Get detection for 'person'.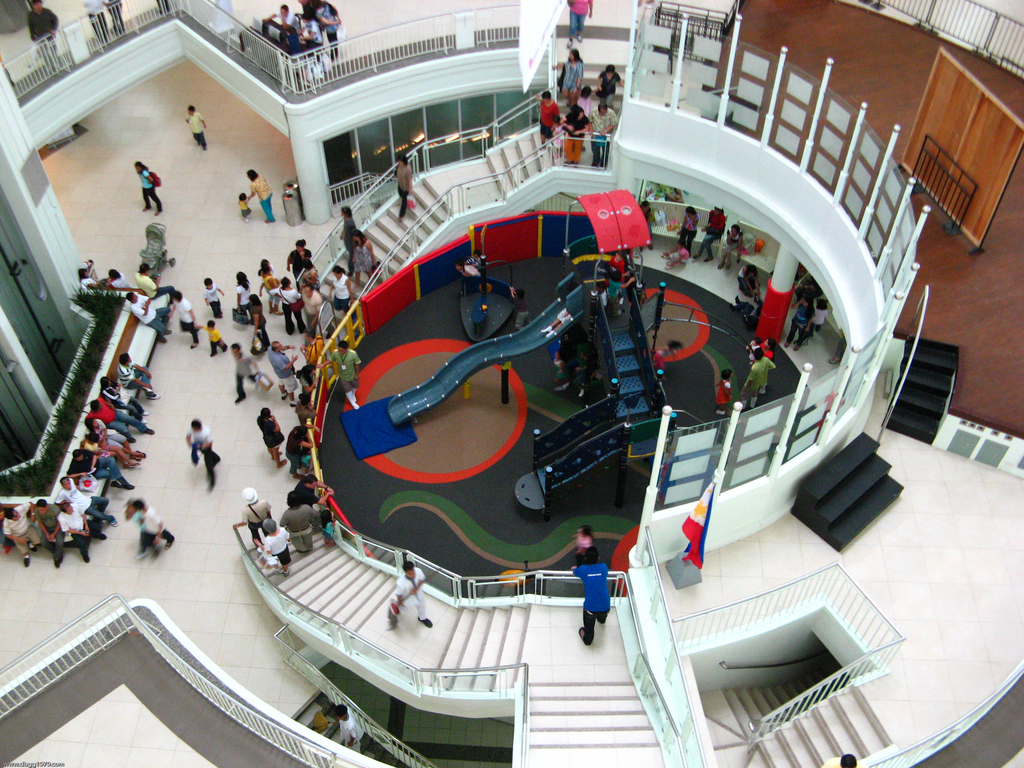
Detection: bbox=(353, 229, 375, 291).
